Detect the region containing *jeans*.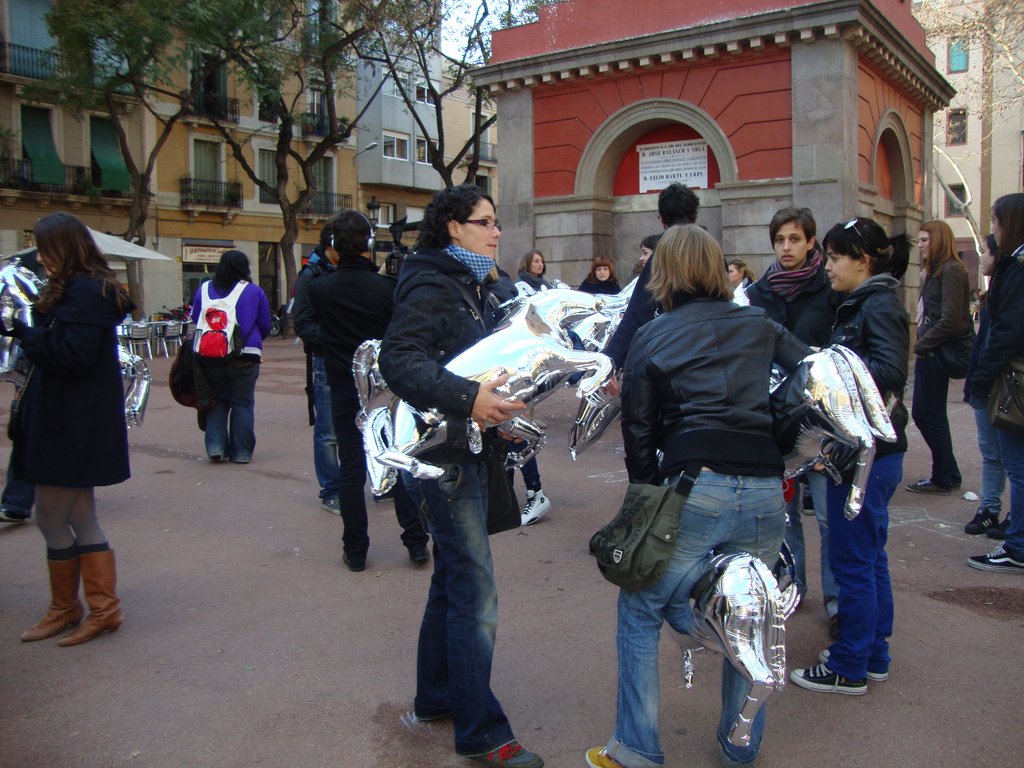
[left=1001, top=420, right=1023, bottom=555].
